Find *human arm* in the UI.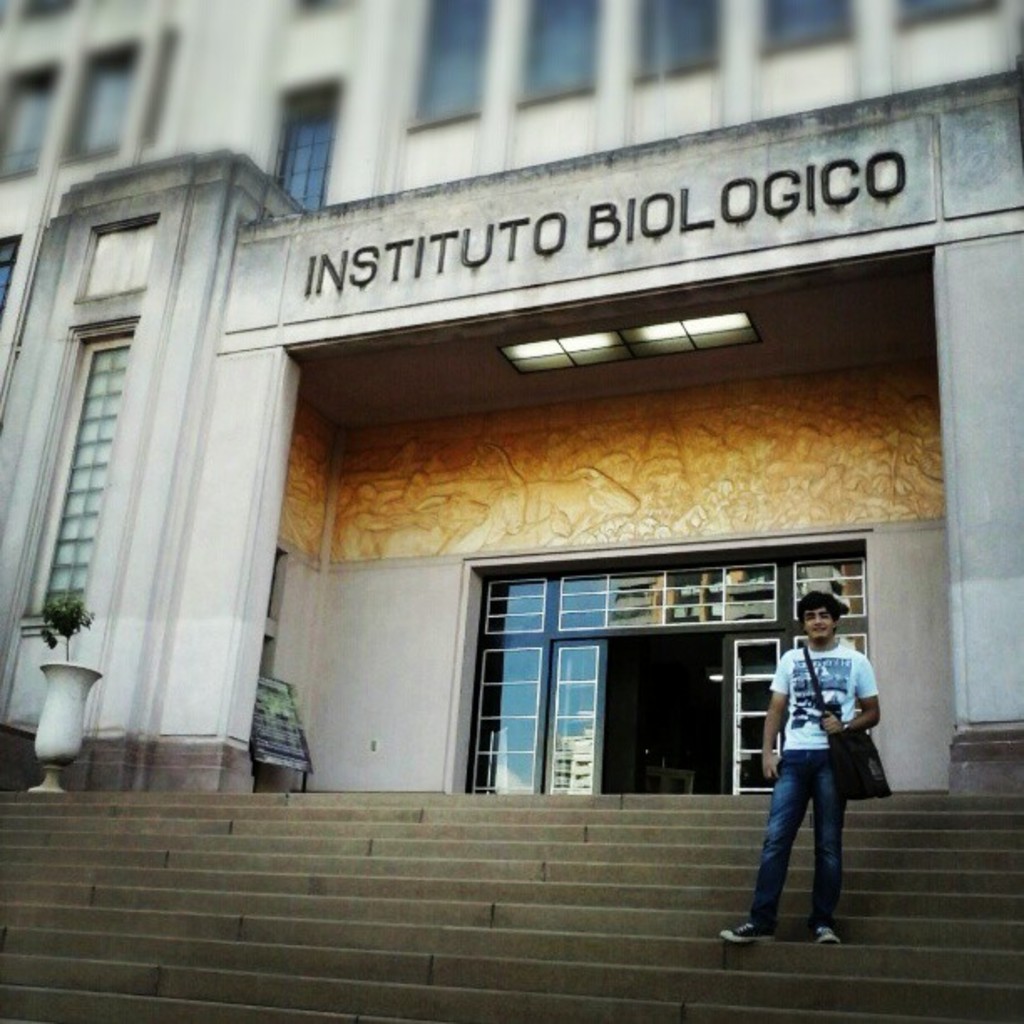
UI element at detection(827, 648, 883, 731).
